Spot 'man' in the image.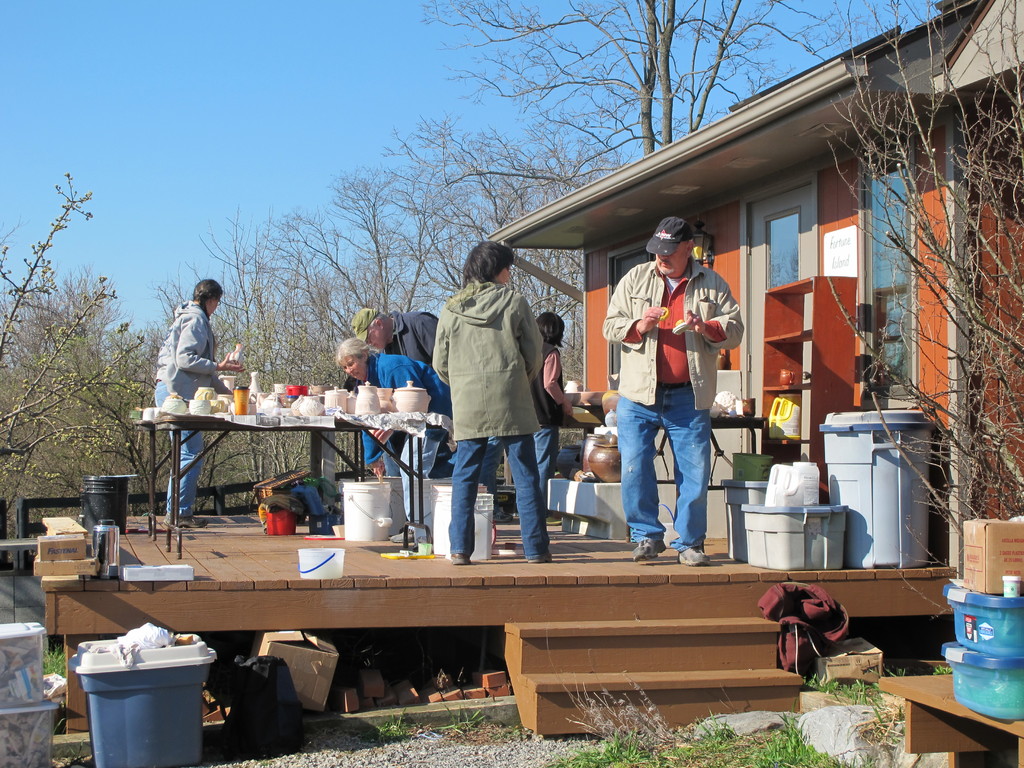
'man' found at 344/300/451/466.
